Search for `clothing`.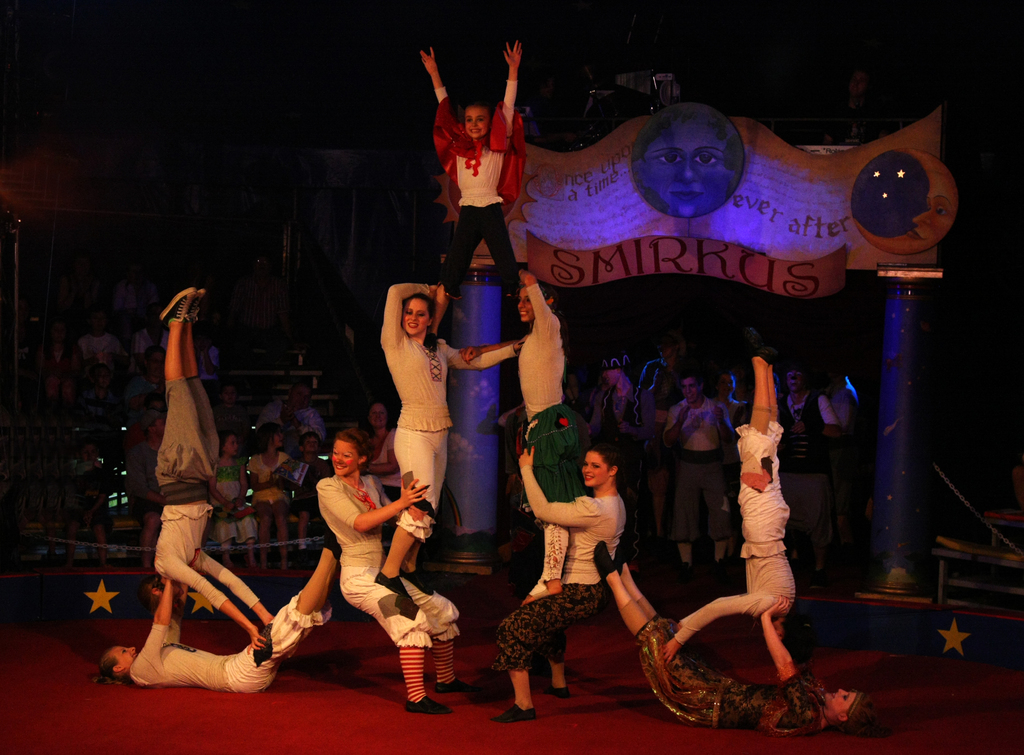
Found at [316,477,460,648].
